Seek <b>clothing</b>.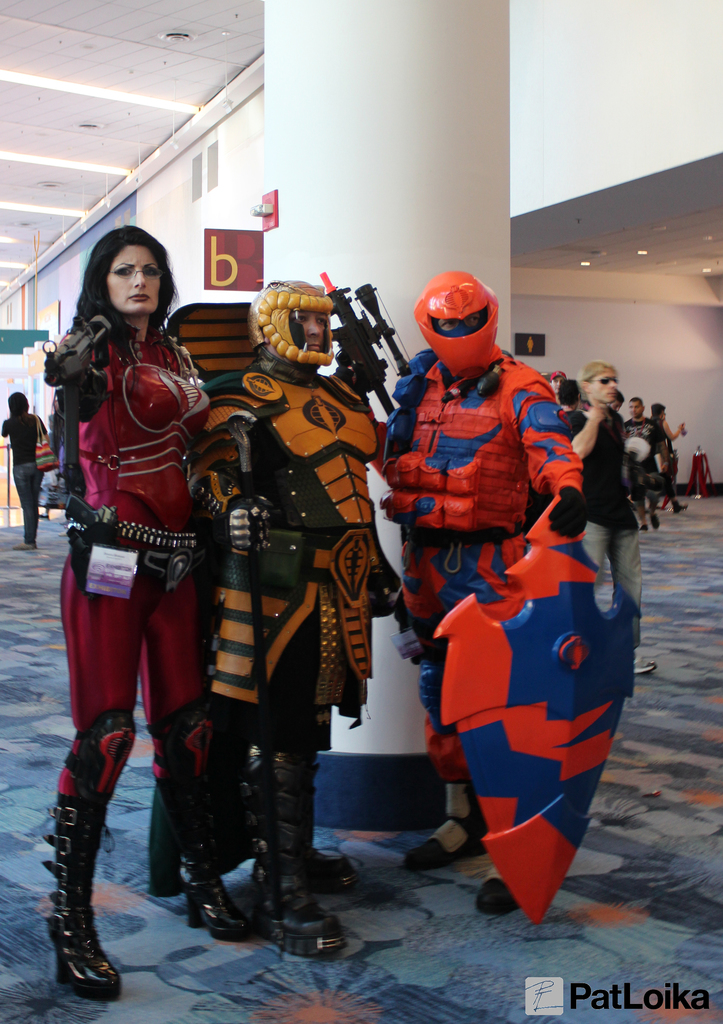
pyautogui.locateOnScreen(199, 376, 404, 849).
